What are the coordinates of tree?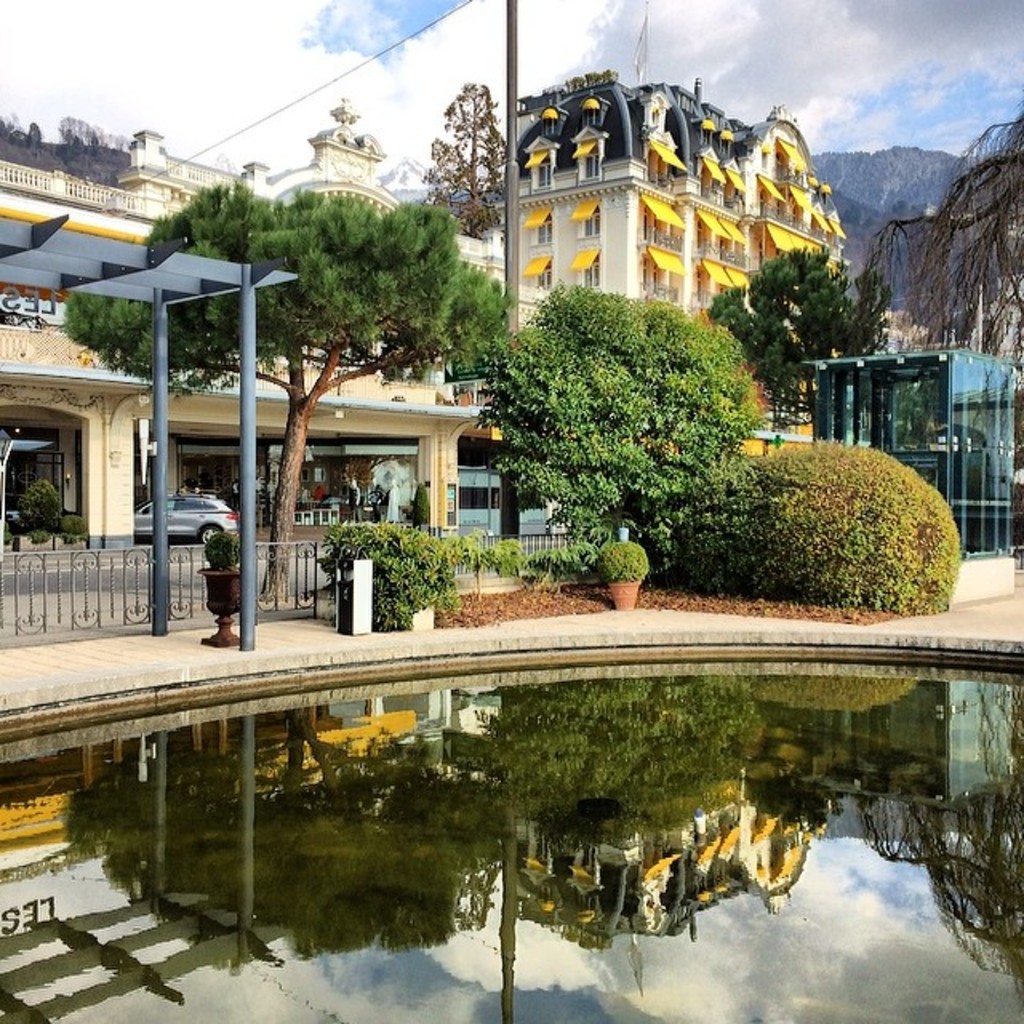
BBox(867, 117, 1022, 387).
